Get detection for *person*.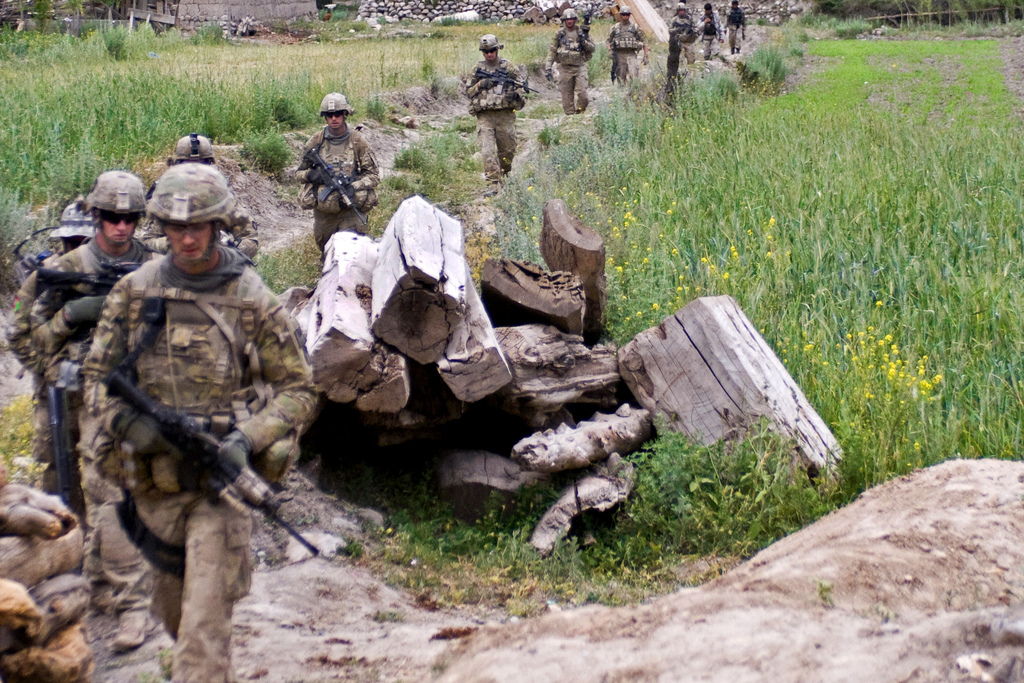
Detection: [294,90,385,271].
